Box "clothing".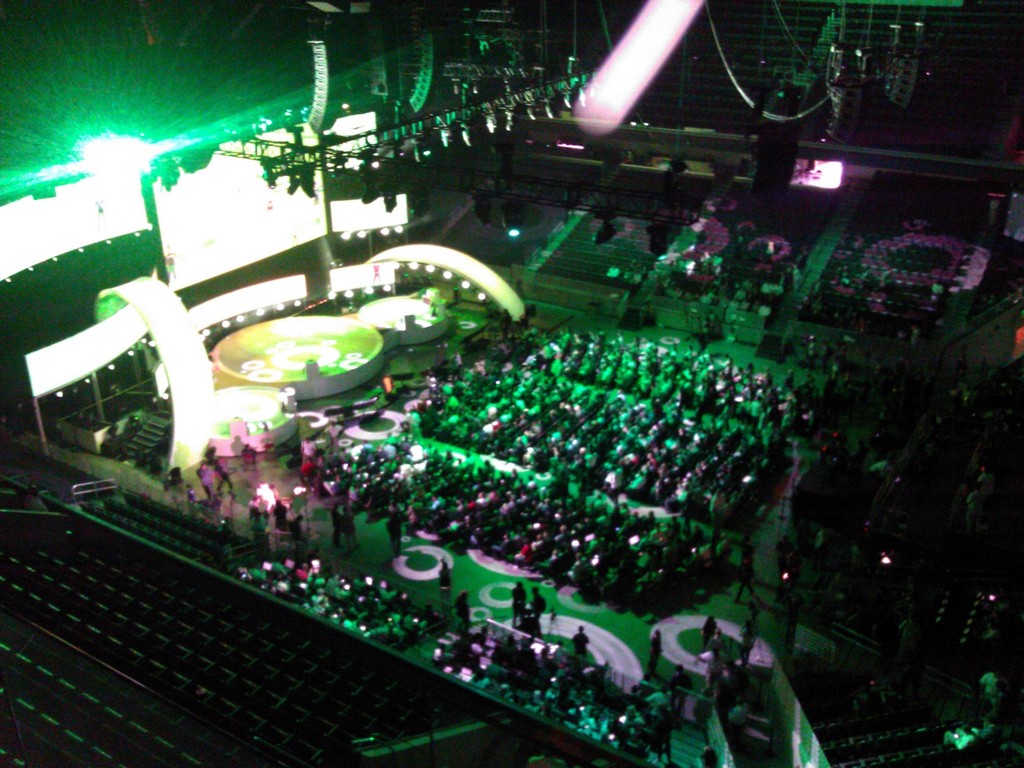
(384,519,403,556).
